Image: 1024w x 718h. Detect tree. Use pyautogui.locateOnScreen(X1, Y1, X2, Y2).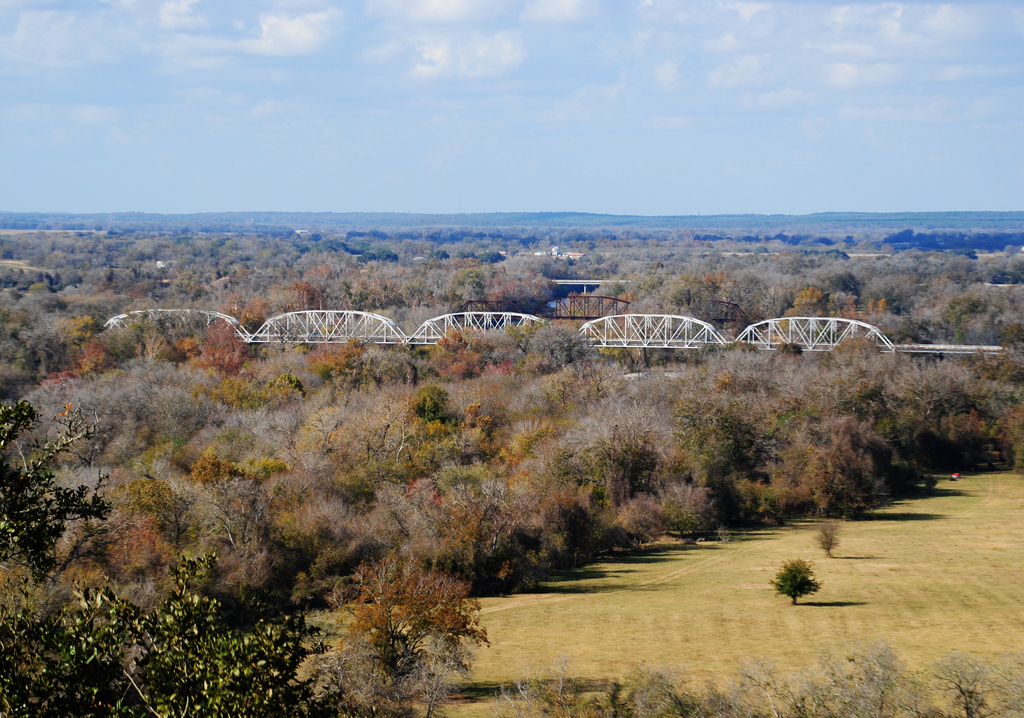
pyautogui.locateOnScreen(771, 559, 826, 610).
